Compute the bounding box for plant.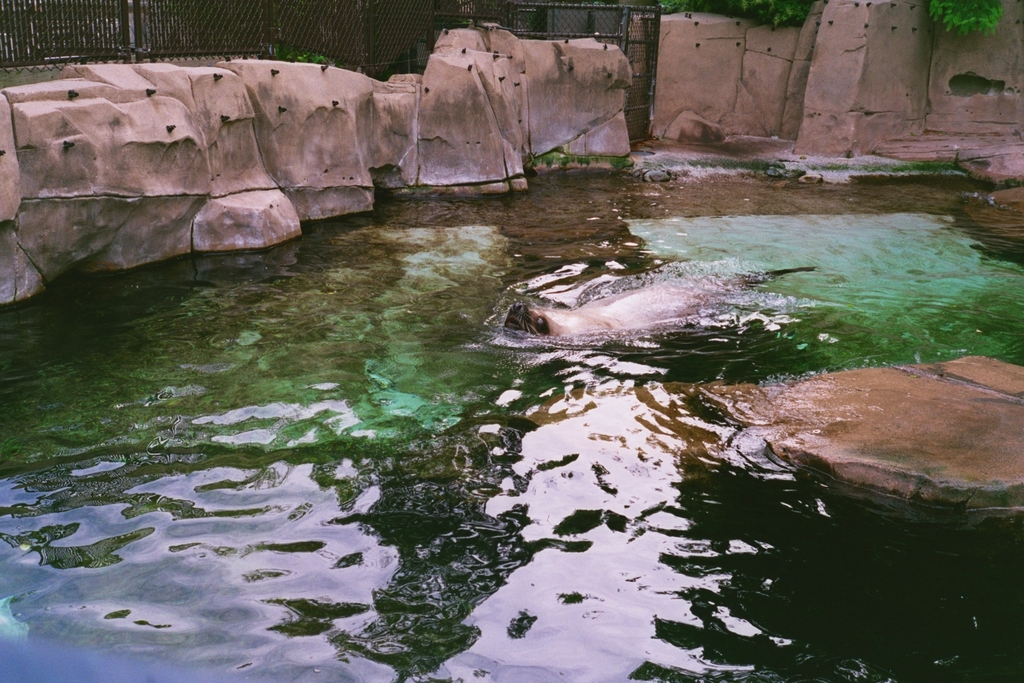
872, 161, 967, 175.
